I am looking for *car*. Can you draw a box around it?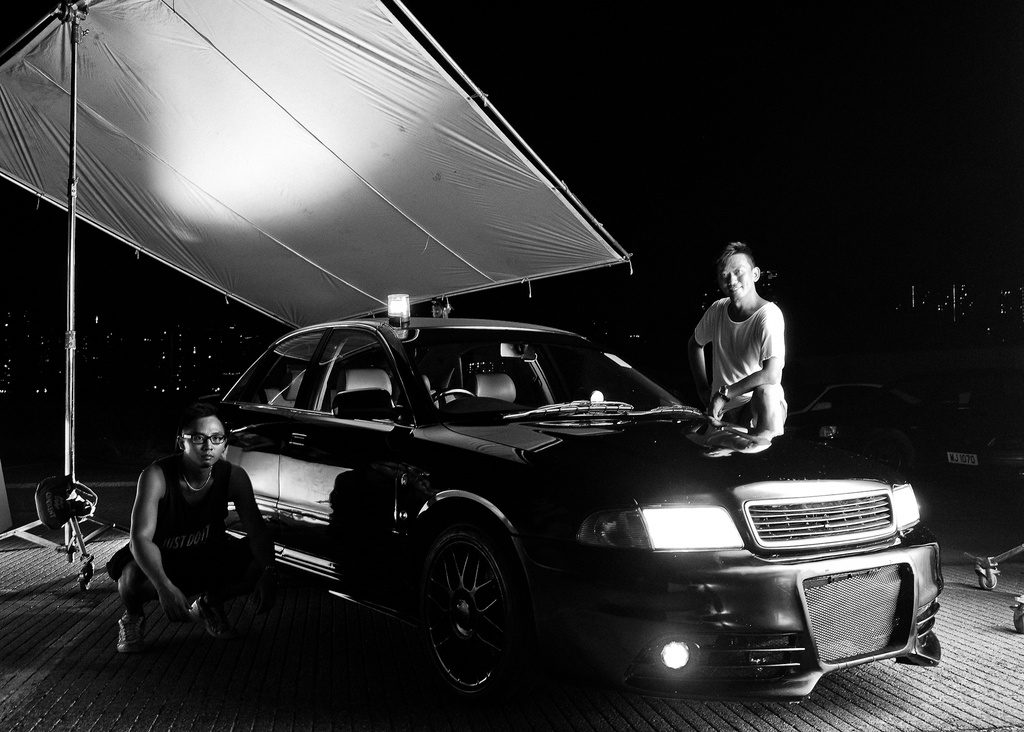
Sure, the bounding box is 918:394:1023:505.
